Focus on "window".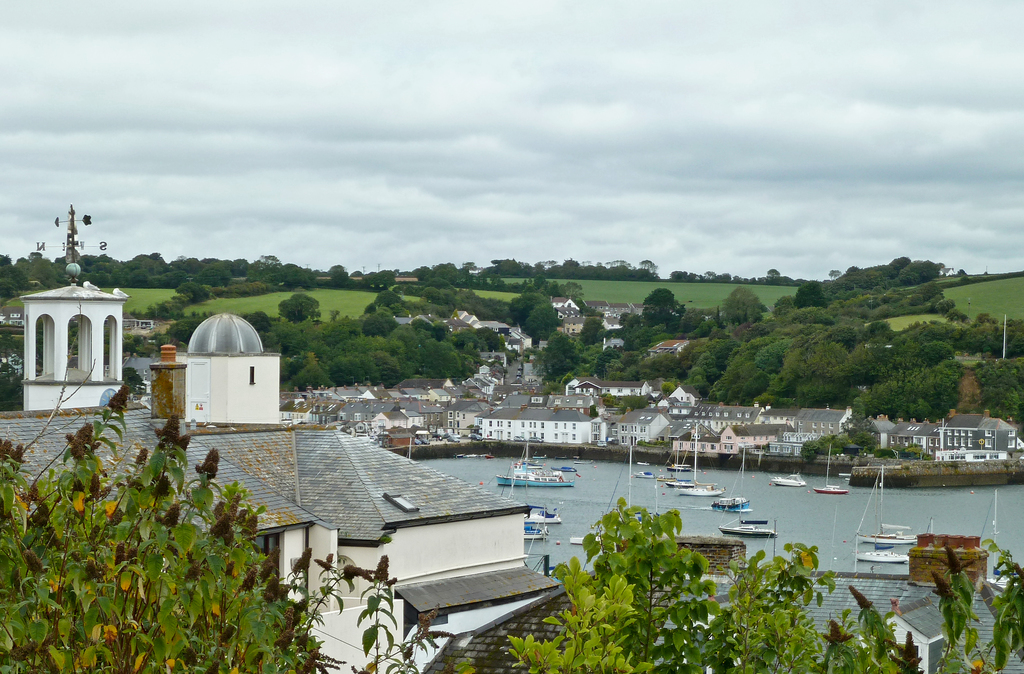
Focused at 484:386:490:389.
